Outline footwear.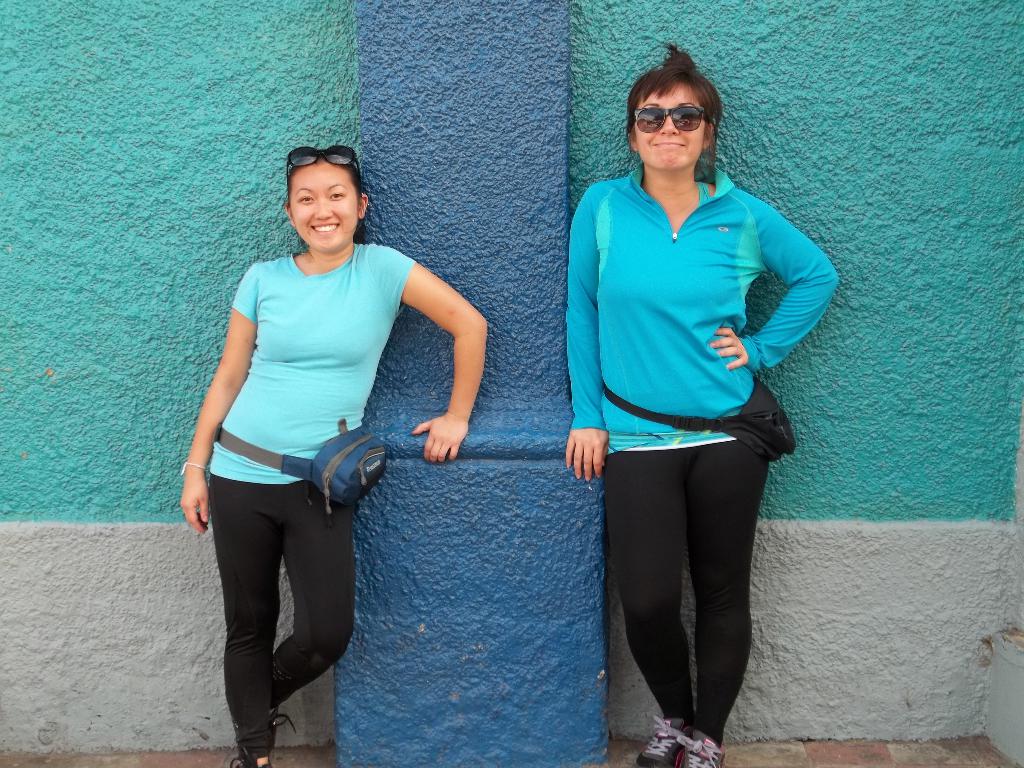
Outline: [x1=259, y1=685, x2=285, y2=737].
